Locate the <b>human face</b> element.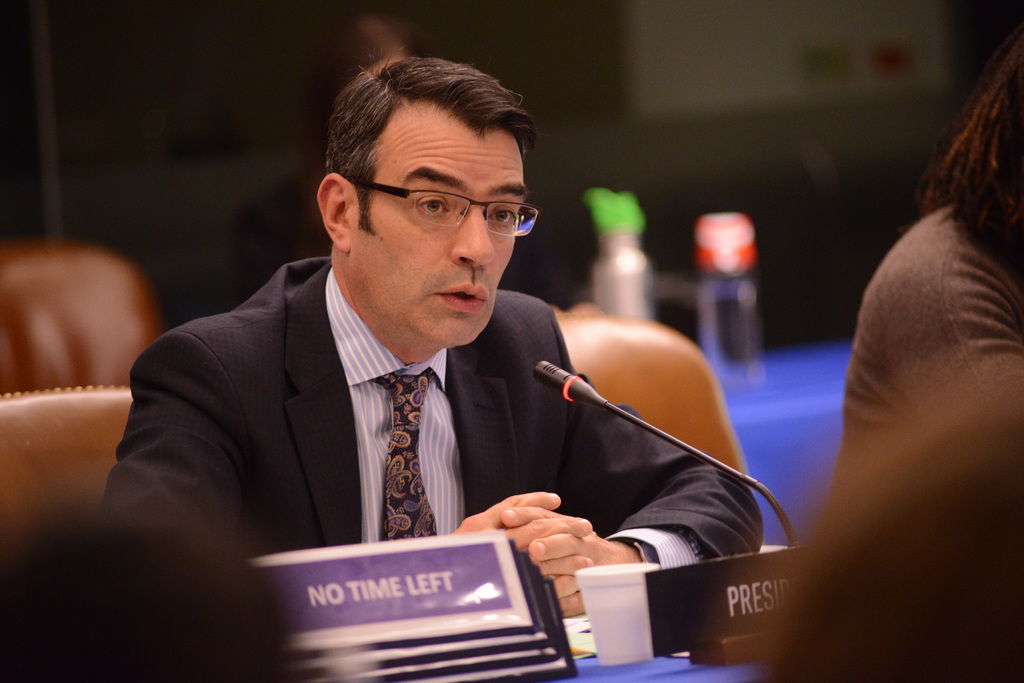
Element bbox: crop(346, 129, 528, 343).
